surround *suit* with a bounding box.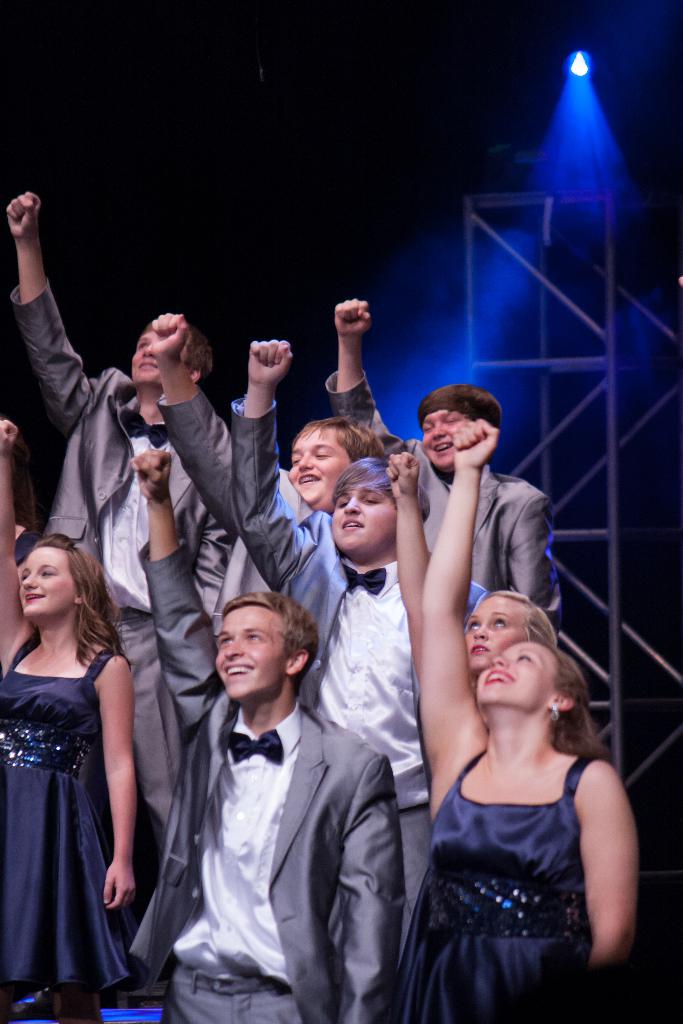
region(190, 584, 449, 1018).
